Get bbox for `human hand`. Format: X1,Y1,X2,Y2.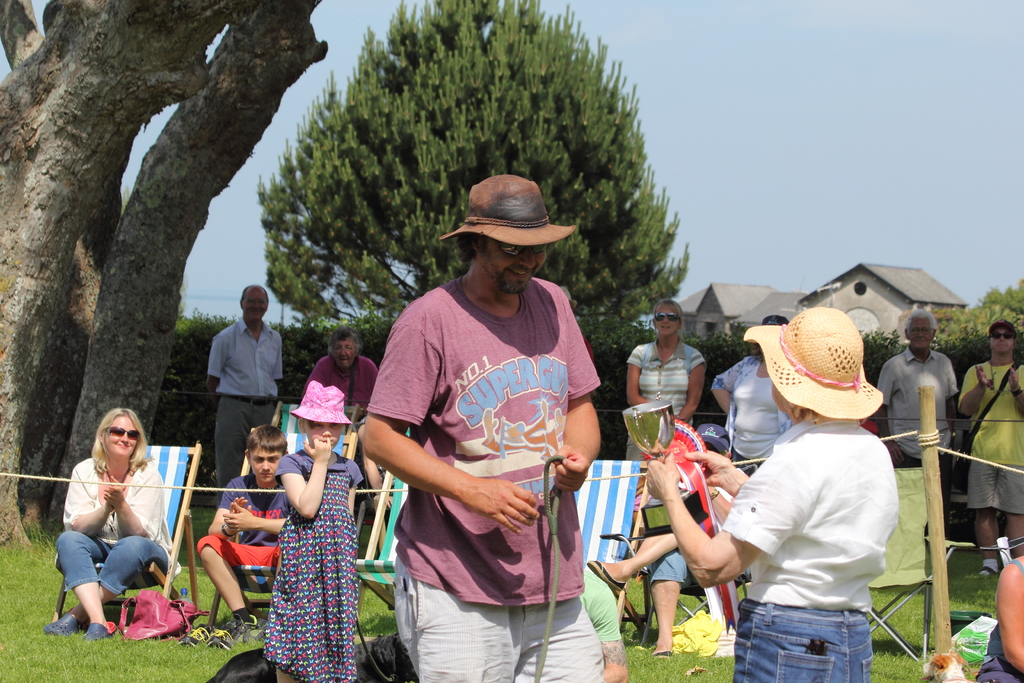
381,495,392,511.
